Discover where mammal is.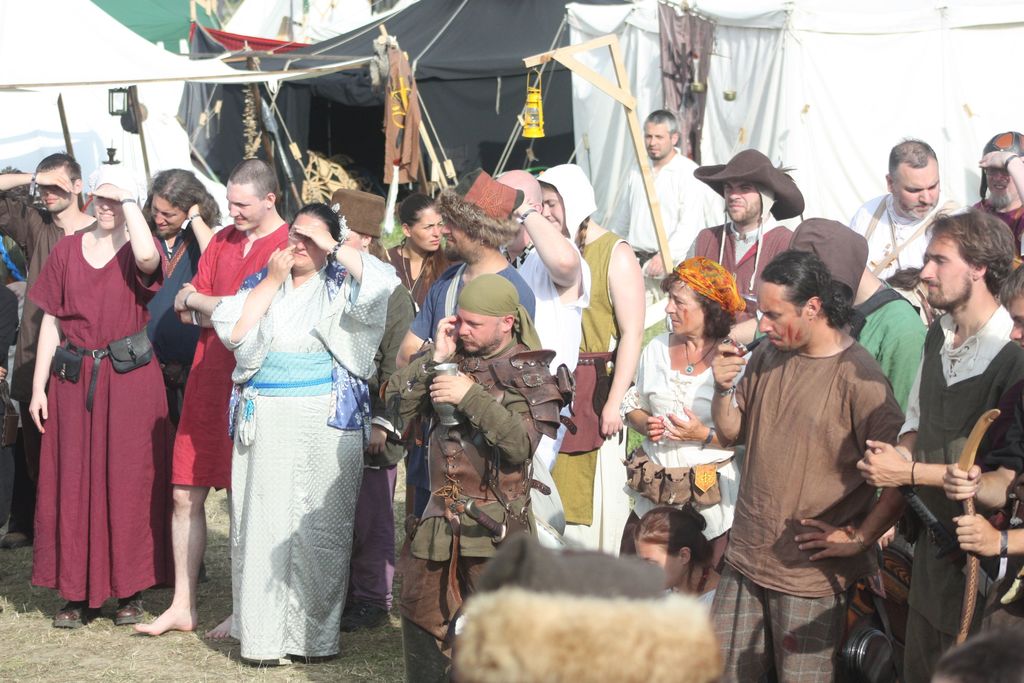
Discovered at l=942, t=260, r=1023, b=634.
